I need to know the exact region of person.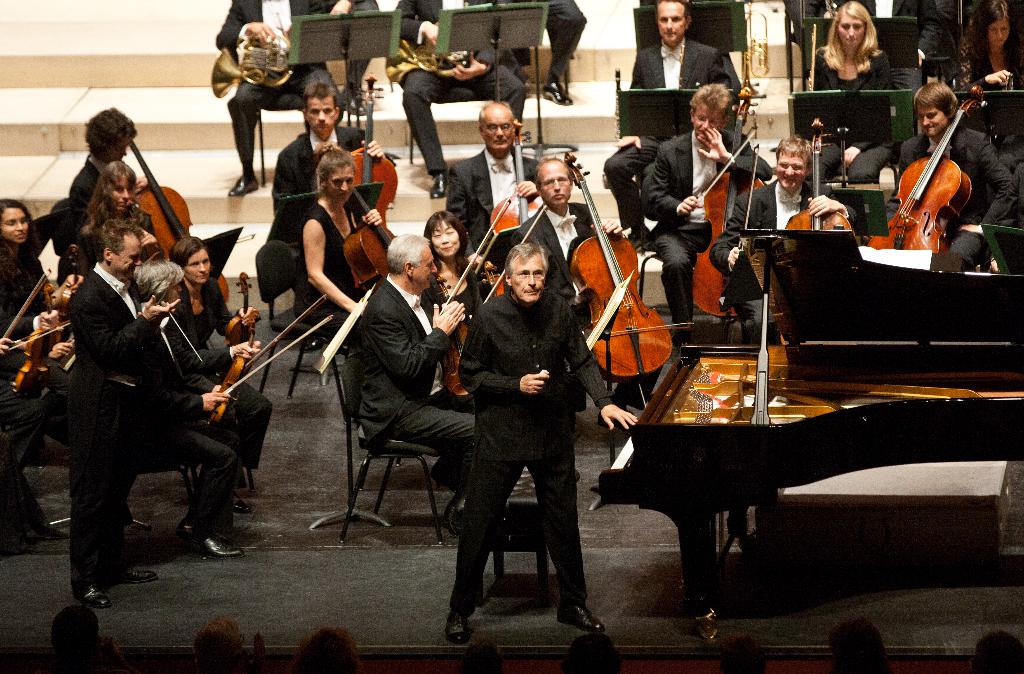
Region: 644 82 775 347.
